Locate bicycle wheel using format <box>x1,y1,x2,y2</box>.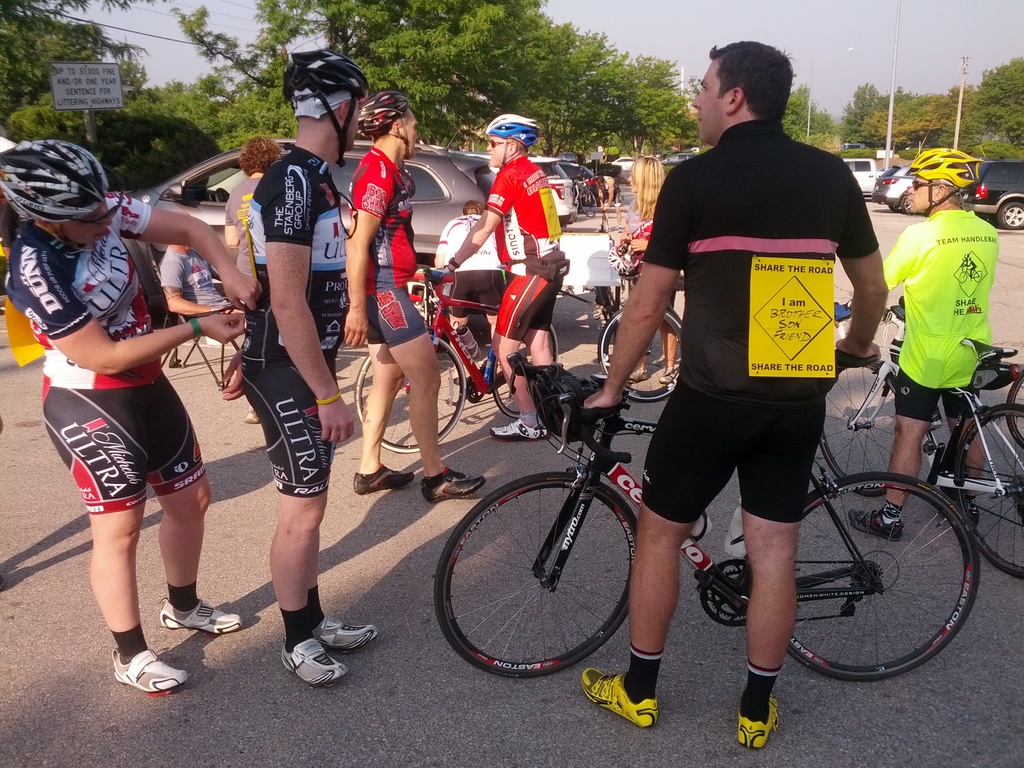
<box>817,357,897,500</box>.
